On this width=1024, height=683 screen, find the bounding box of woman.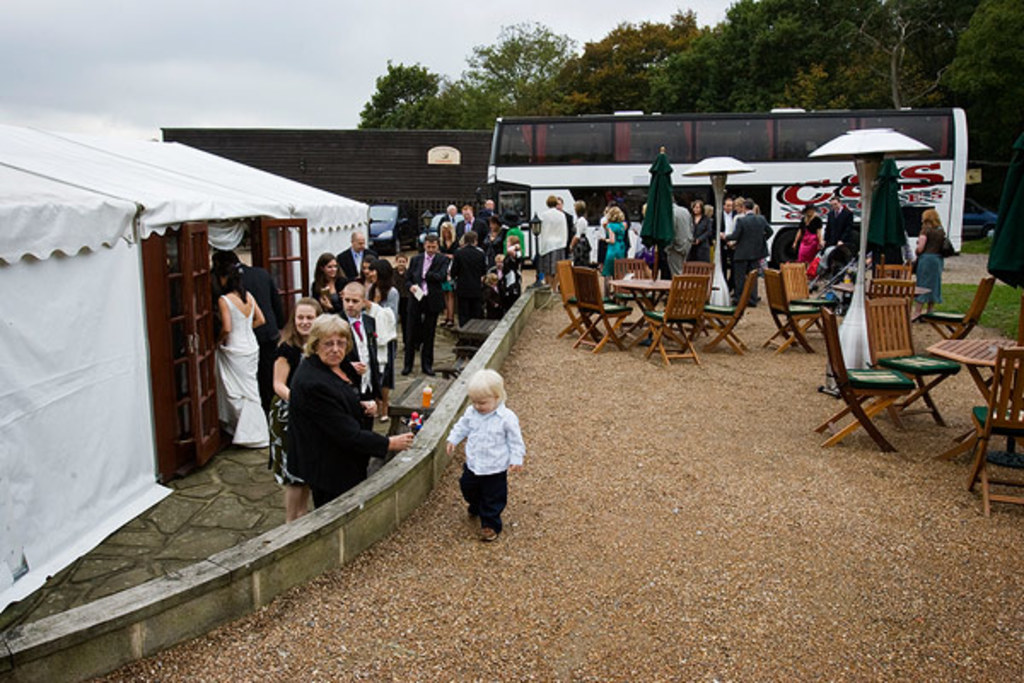
Bounding box: x1=352 y1=248 x2=375 y2=297.
